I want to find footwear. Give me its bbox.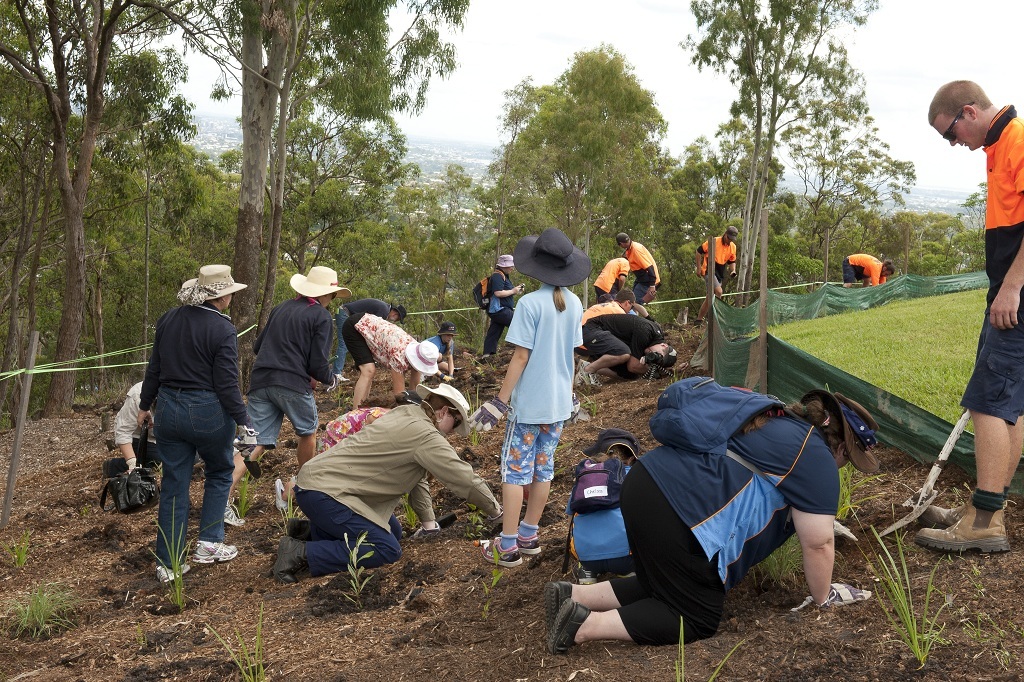
bbox(589, 370, 602, 389).
